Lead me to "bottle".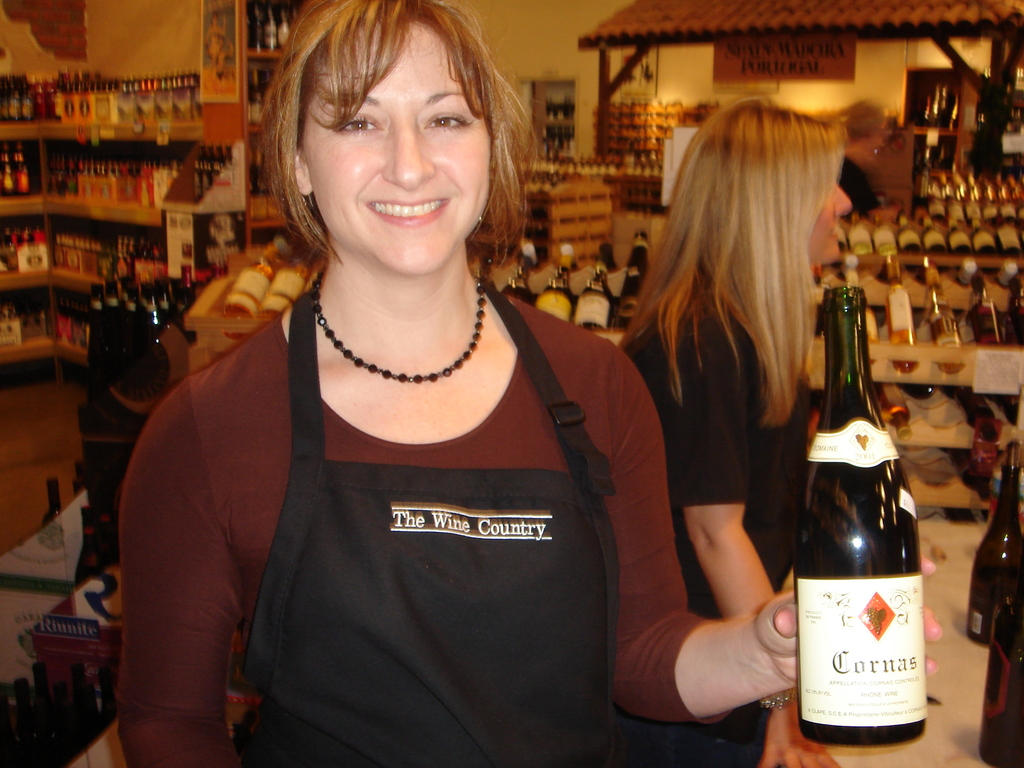
Lead to pyautogui.locateOnScreen(948, 225, 966, 254).
